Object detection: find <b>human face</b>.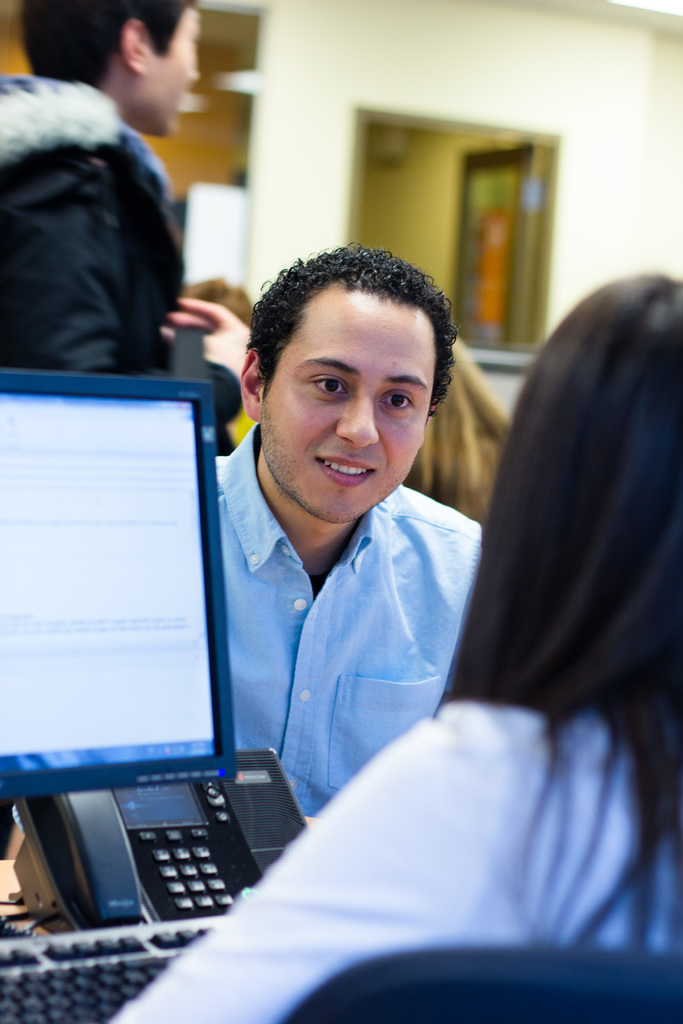
<box>256,291,431,531</box>.
